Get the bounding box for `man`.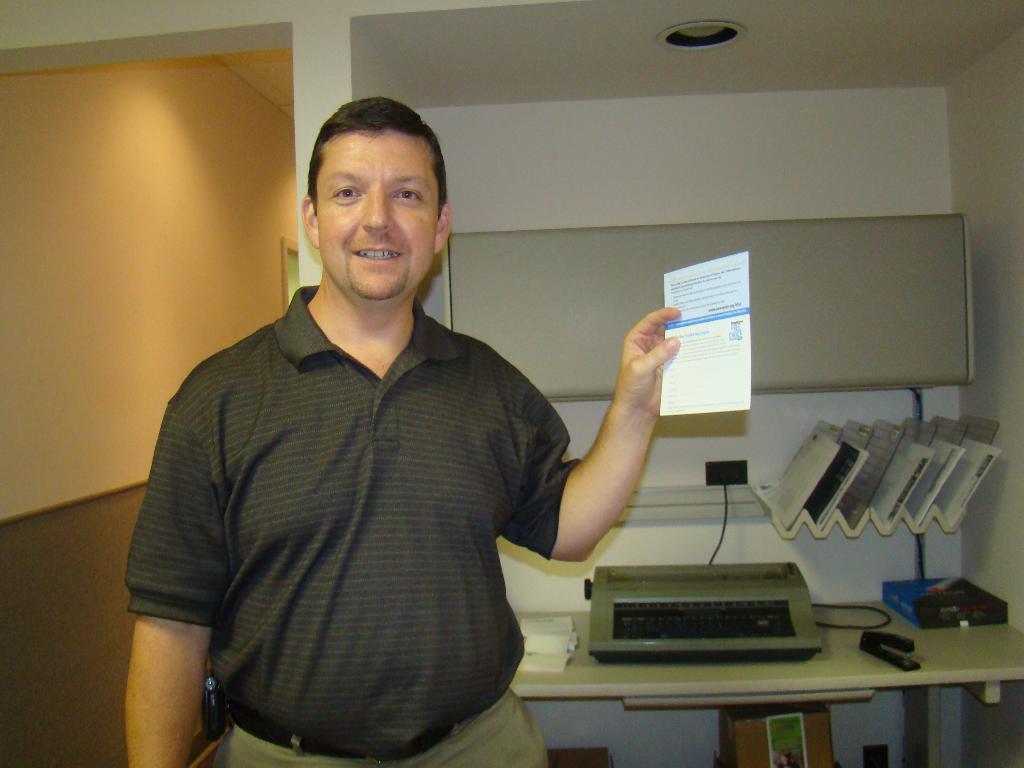
128/90/682/767.
